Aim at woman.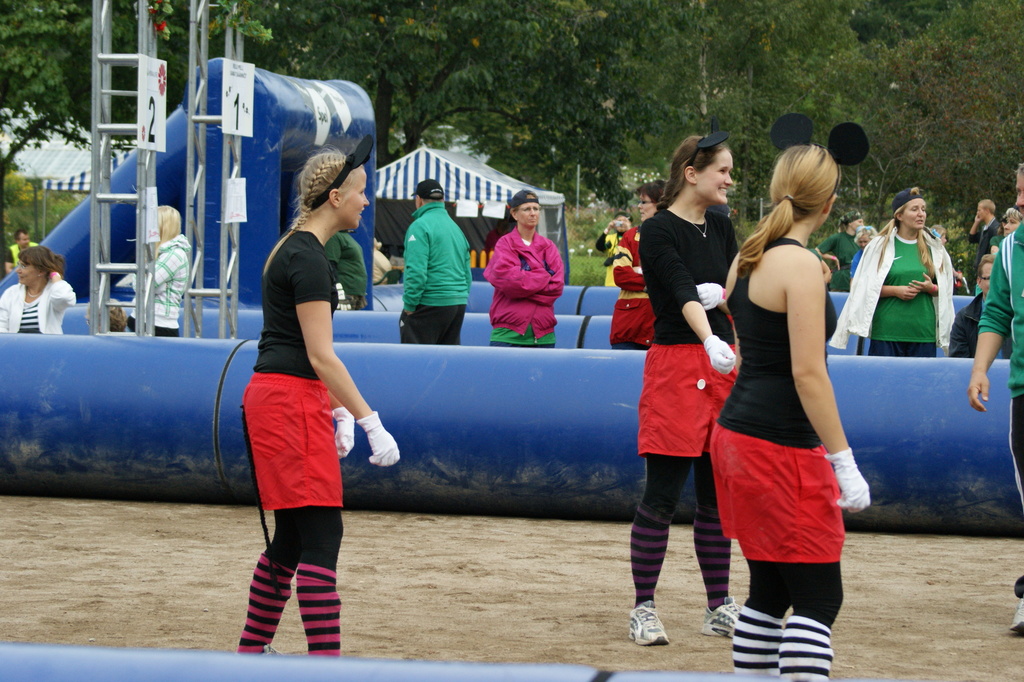
Aimed at {"left": 0, "top": 245, "right": 79, "bottom": 335}.
